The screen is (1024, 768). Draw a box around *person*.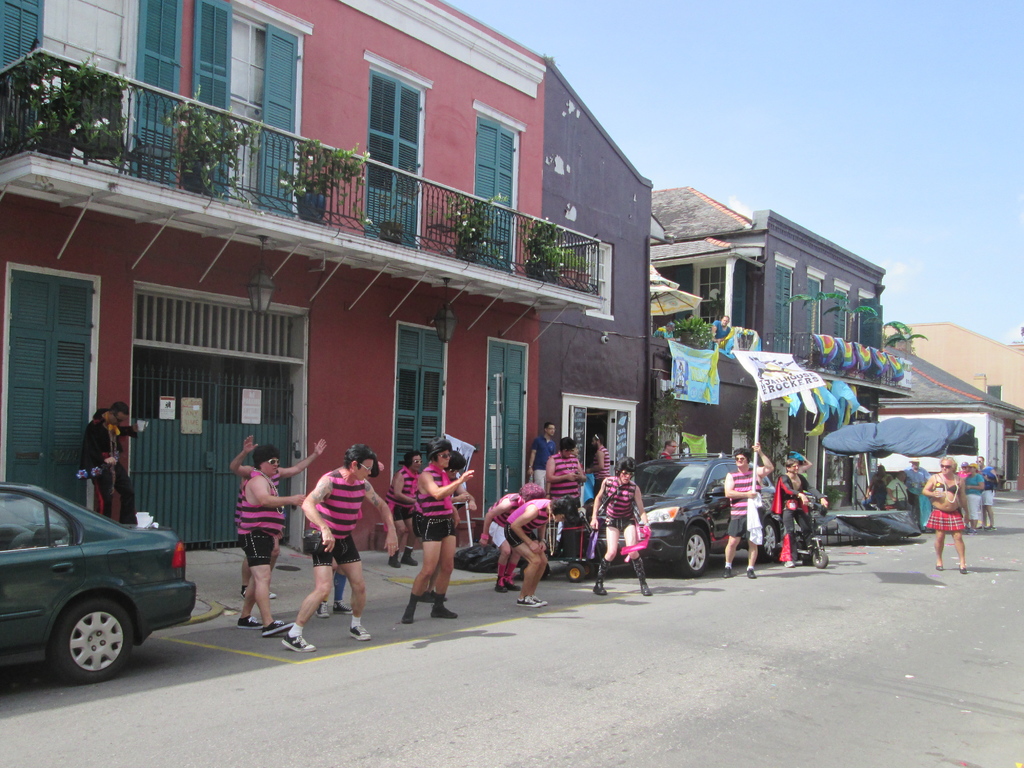
detection(879, 466, 915, 519).
